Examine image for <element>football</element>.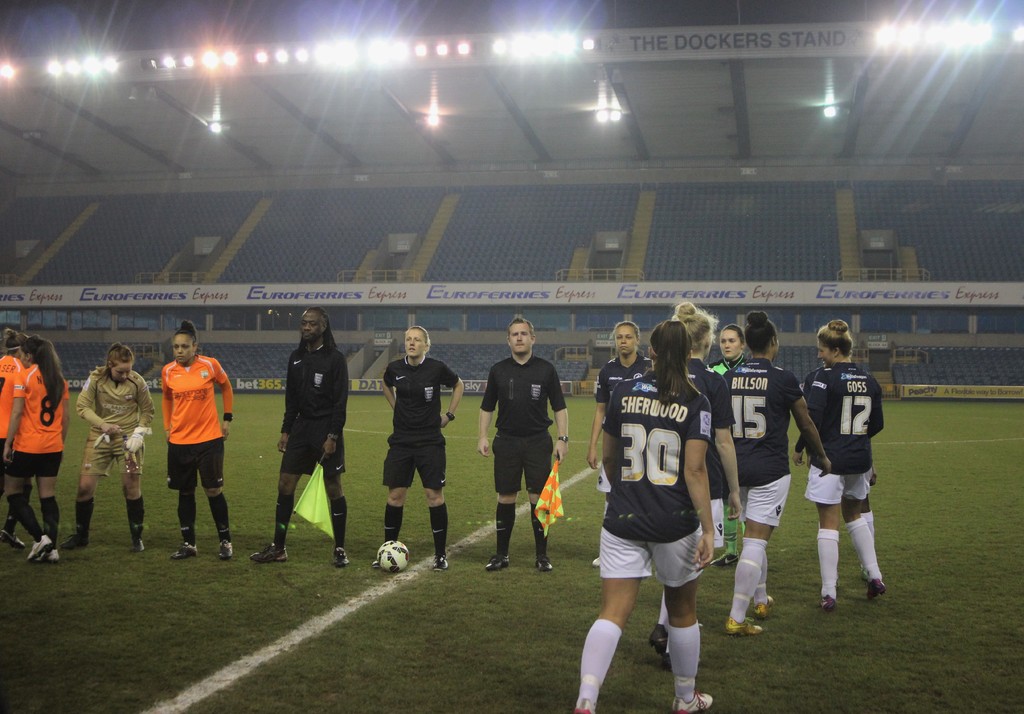
Examination result: region(377, 539, 408, 573).
